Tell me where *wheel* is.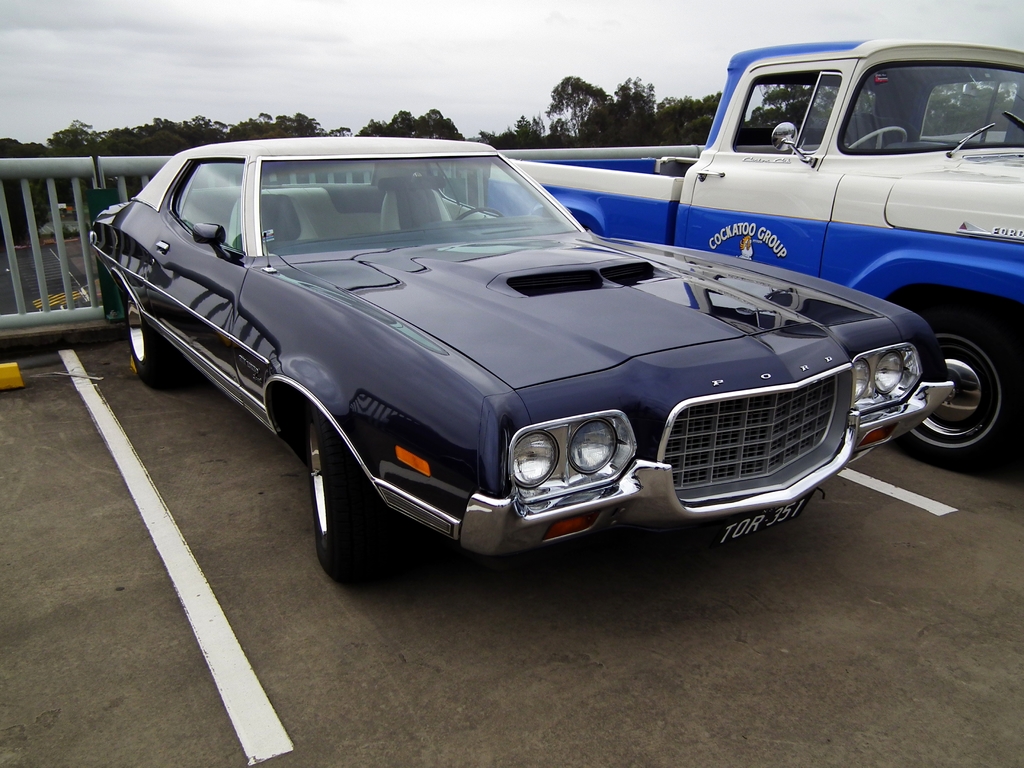
*wheel* is at x1=121 y1=289 x2=186 y2=394.
